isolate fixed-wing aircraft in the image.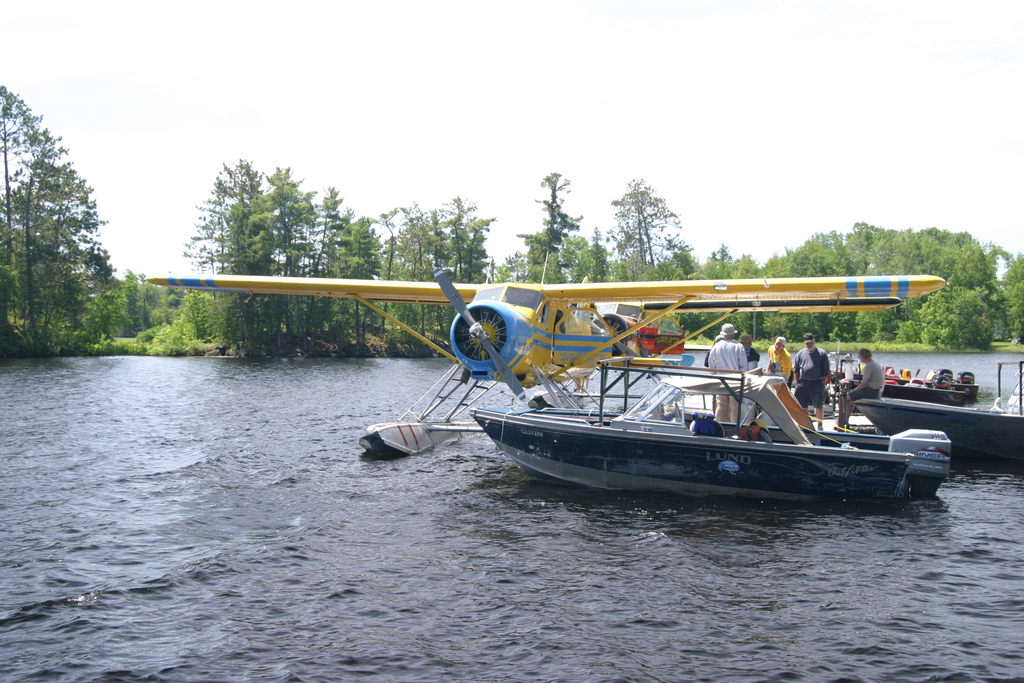
Isolated region: box=[148, 265, 946, 457].
